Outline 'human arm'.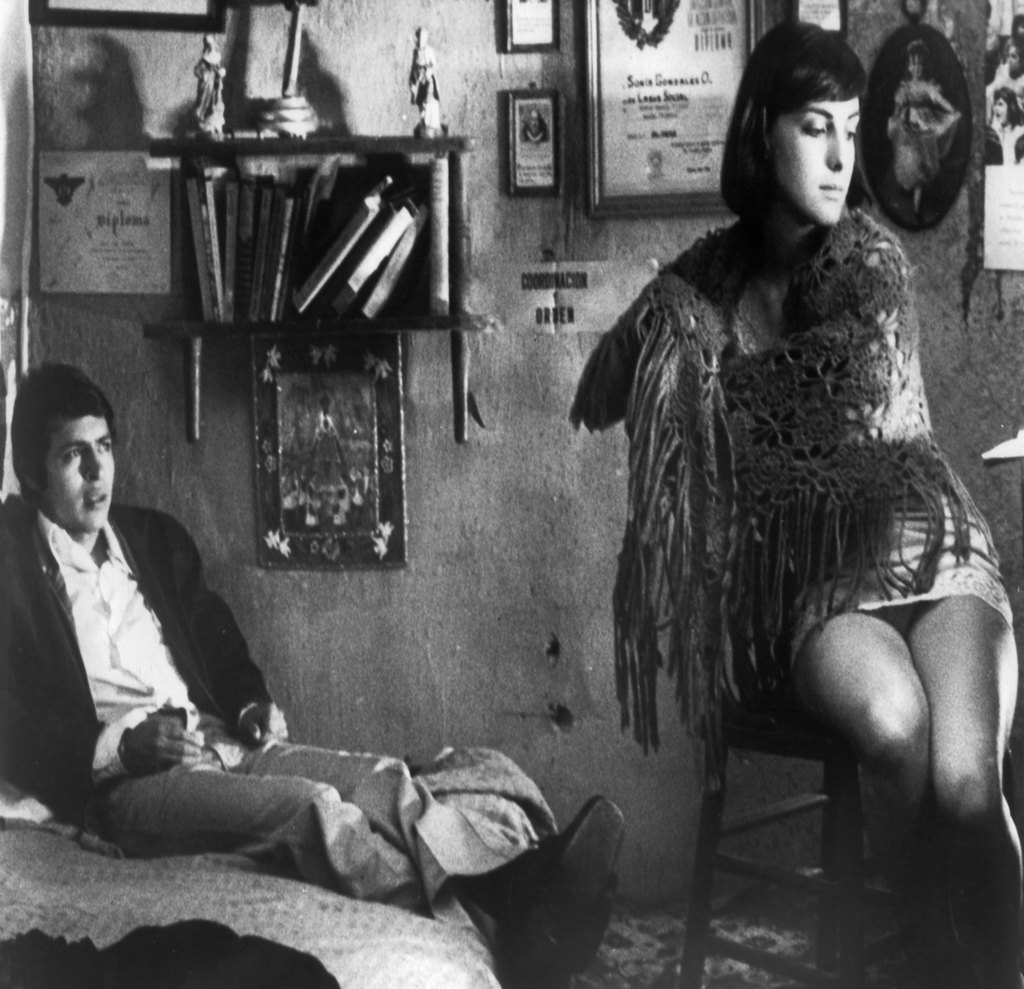
Outline: x1=161, y1=523, x2=272, y2=748.
